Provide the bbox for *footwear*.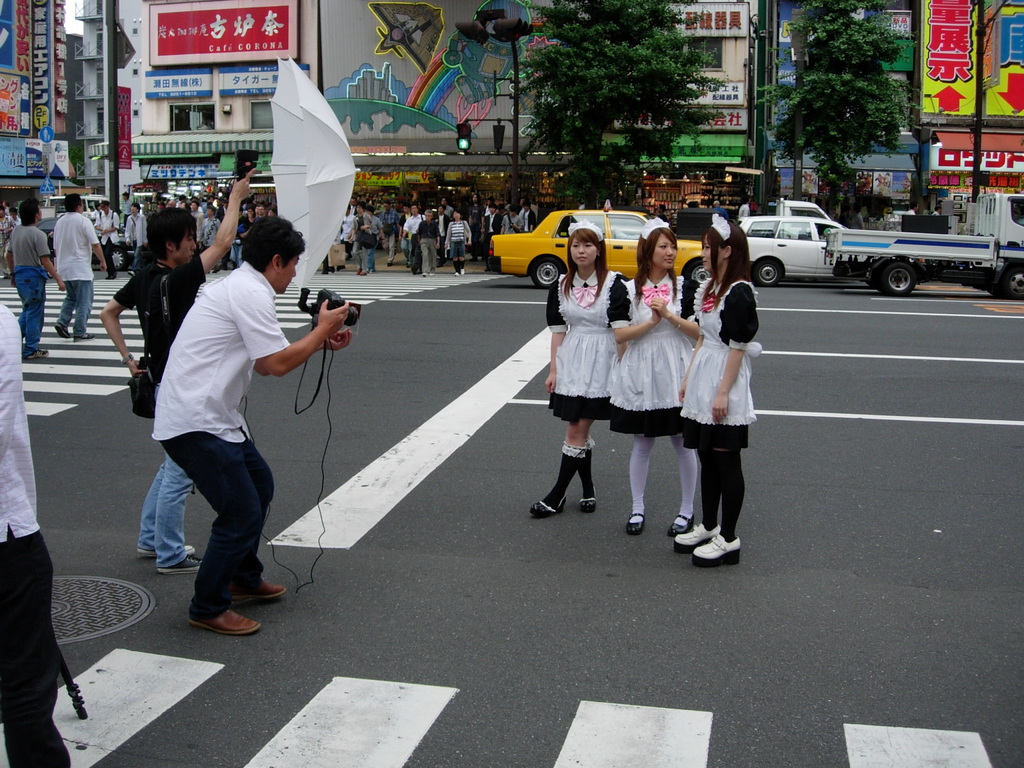
bbox=[53, 323, 72, 337].
